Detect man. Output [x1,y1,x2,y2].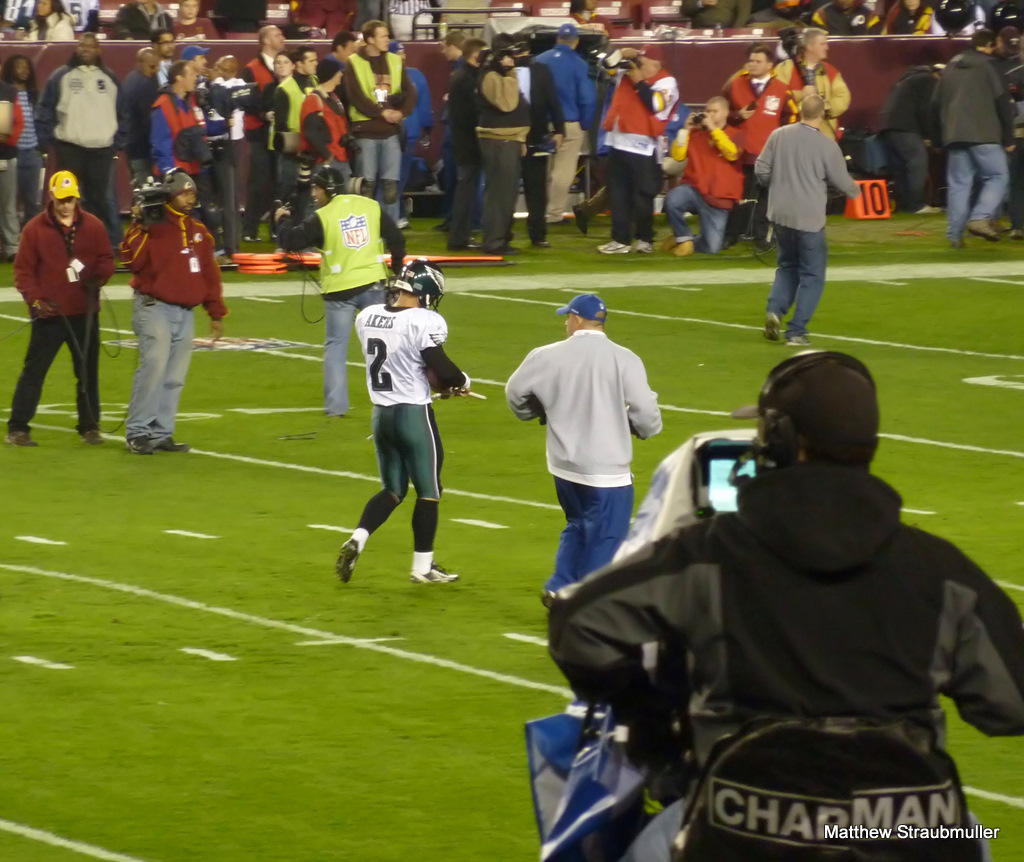
[118,169,232,450].
